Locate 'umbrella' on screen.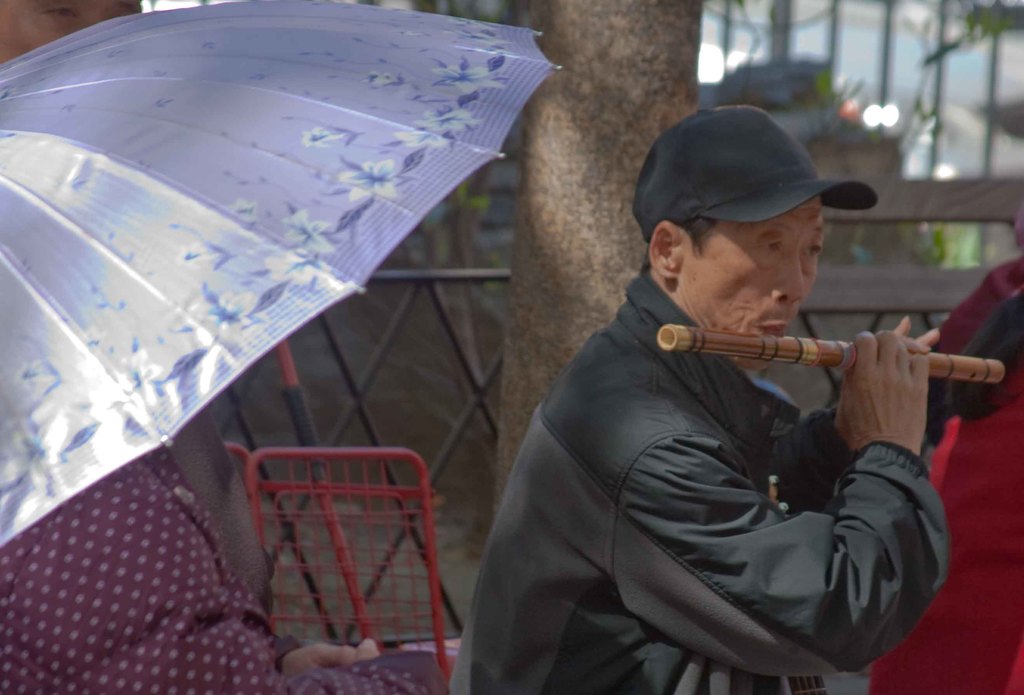
On screen at Rect(0, 0, 566, 548).
